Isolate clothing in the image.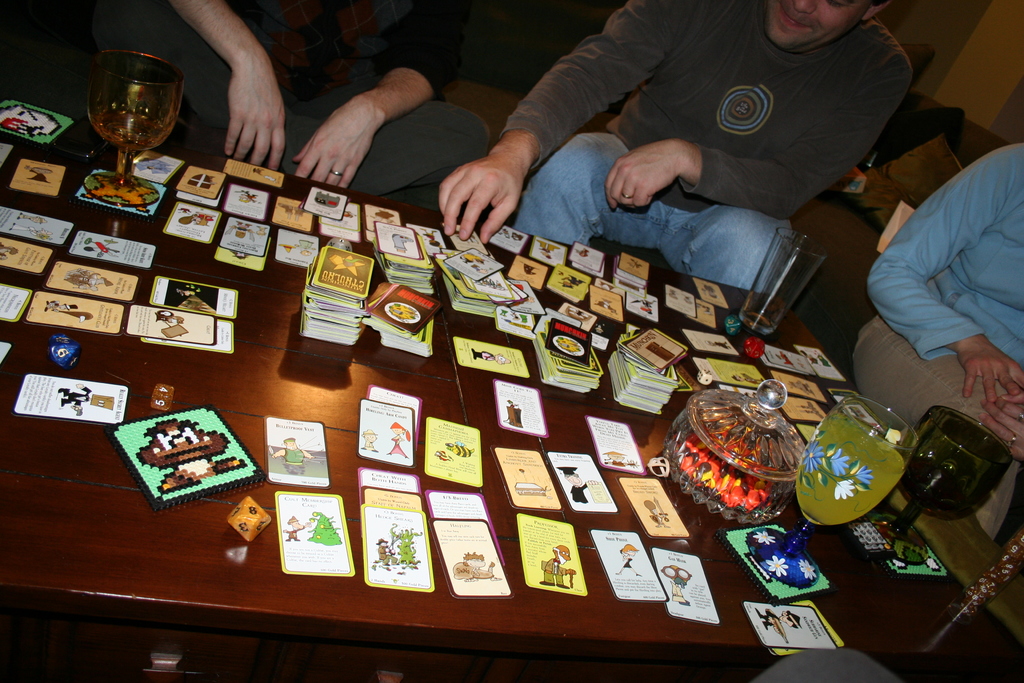
Isolated region: {"left": 852, "top": 136, "right": 1023, "bottom": 545}.
